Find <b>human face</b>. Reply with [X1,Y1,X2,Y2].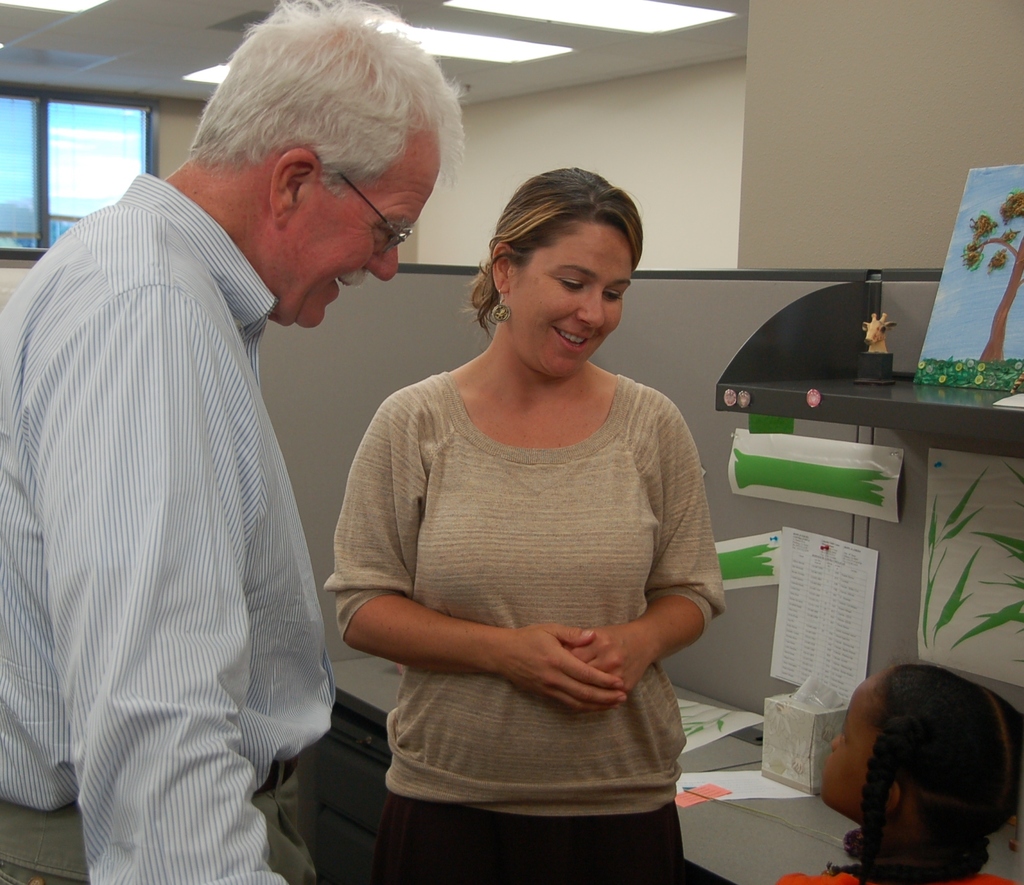
[273,131,442,323].
